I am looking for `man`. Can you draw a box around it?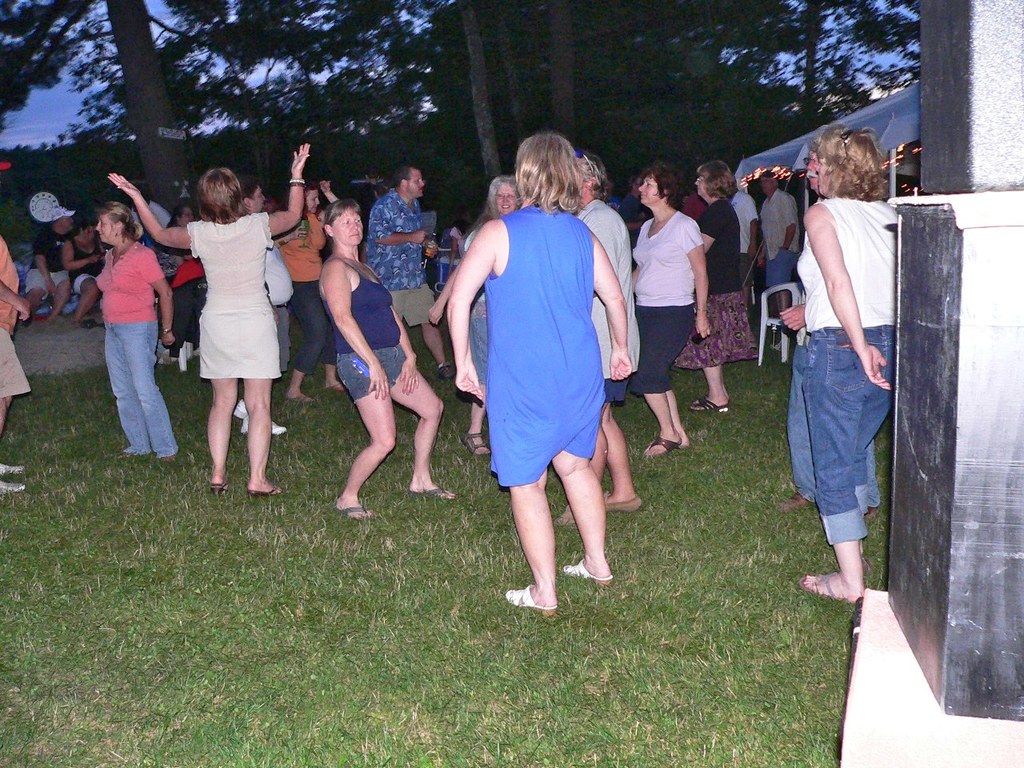
Sure, the bounding box is bbox=(359, 166, 455, 377).
